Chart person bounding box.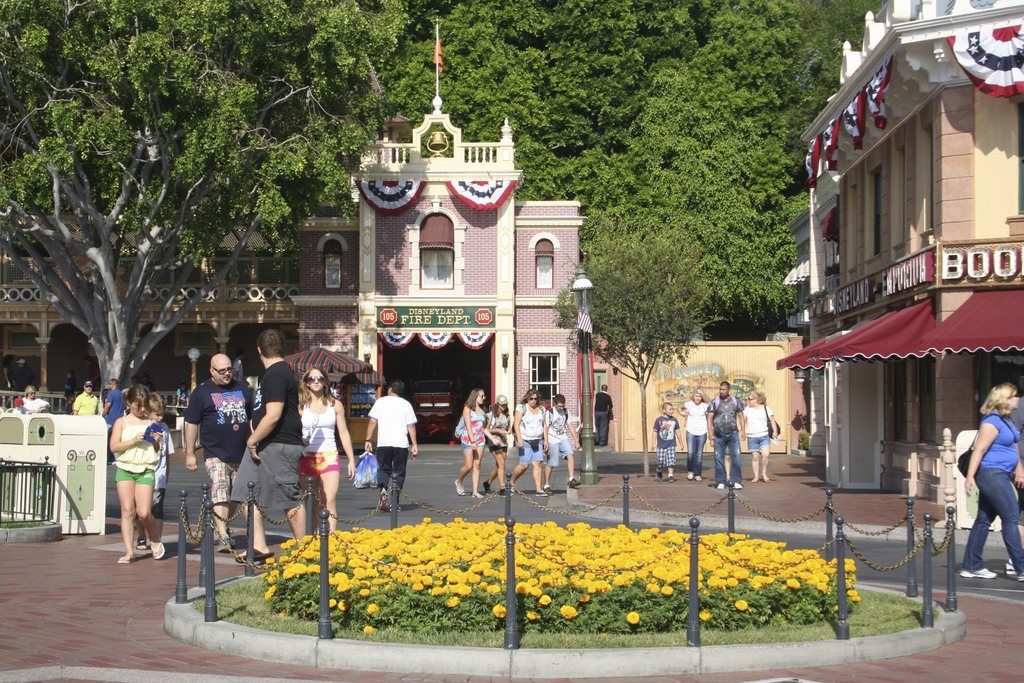
Charted: left=678, top=388, right=710, bottom=479.
